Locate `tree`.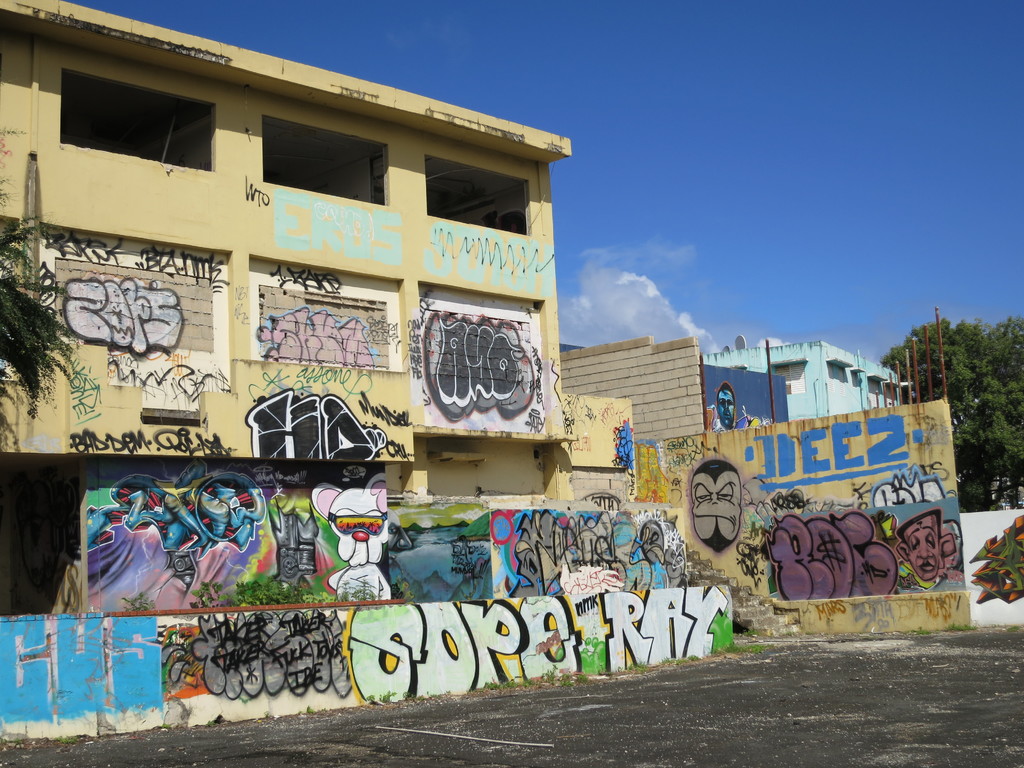
Bounding box: x1=883, y1=310, x2=1023, y2=512.
